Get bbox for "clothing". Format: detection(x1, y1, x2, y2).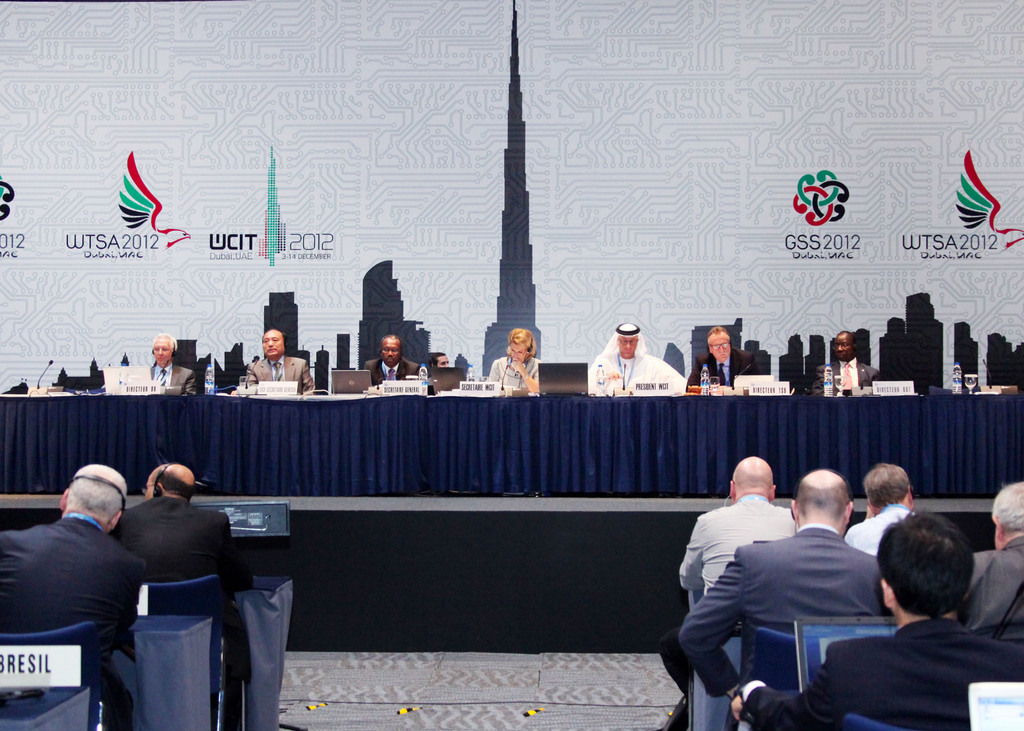
detection(840, 501, 916, 551).
